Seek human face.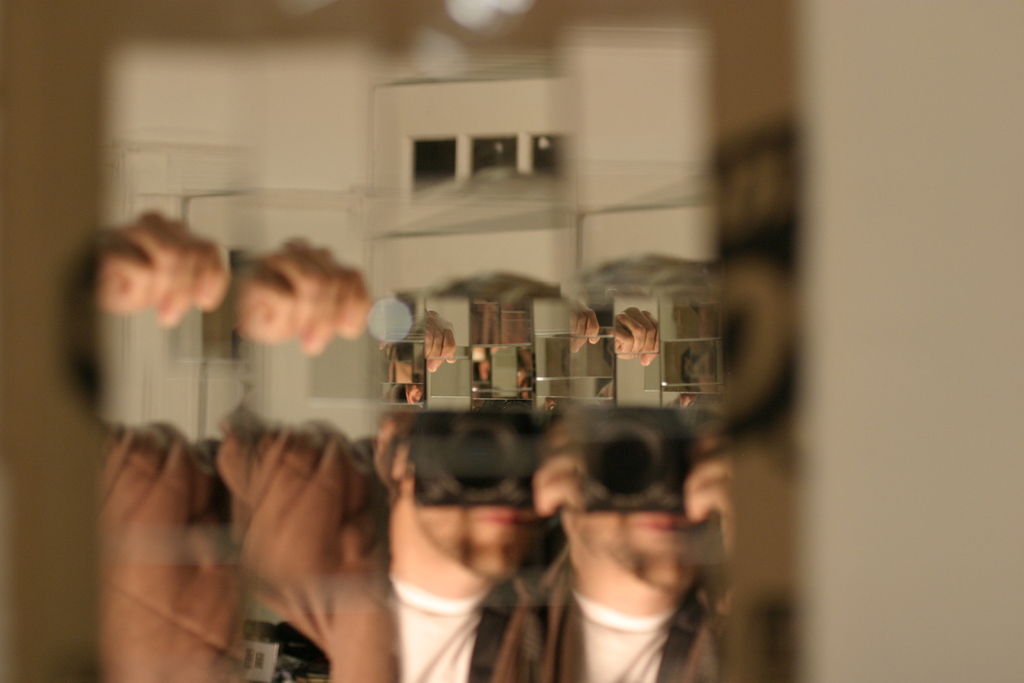
{"x1": 403, "y1": 499, "x2": 541, "y2": 586}.
